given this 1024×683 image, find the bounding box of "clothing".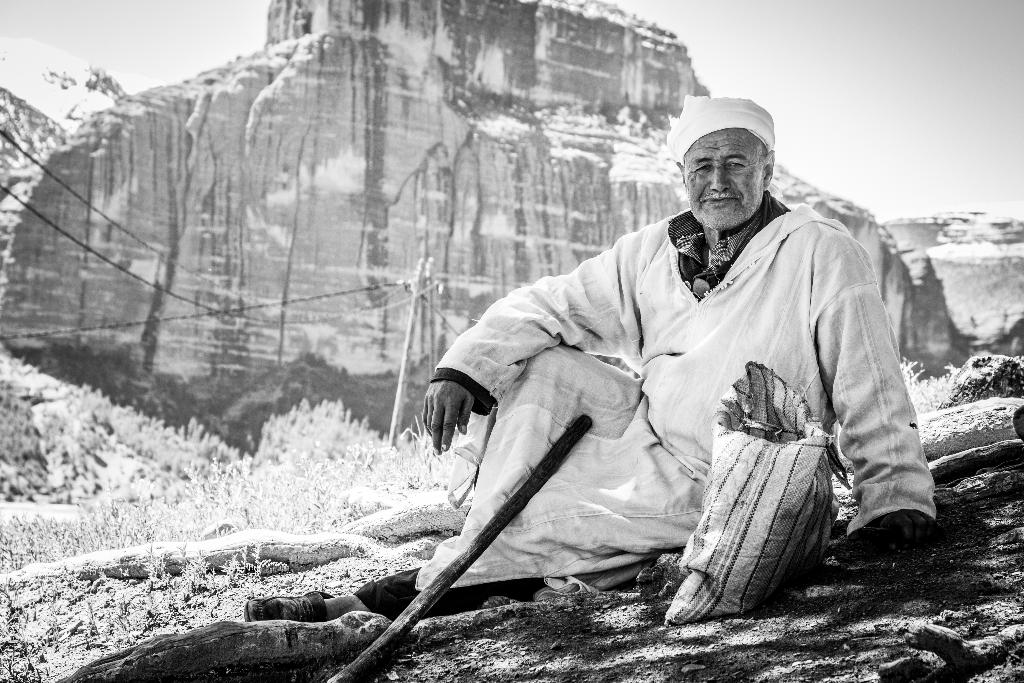
select_region(449, 164, 924, 604).
